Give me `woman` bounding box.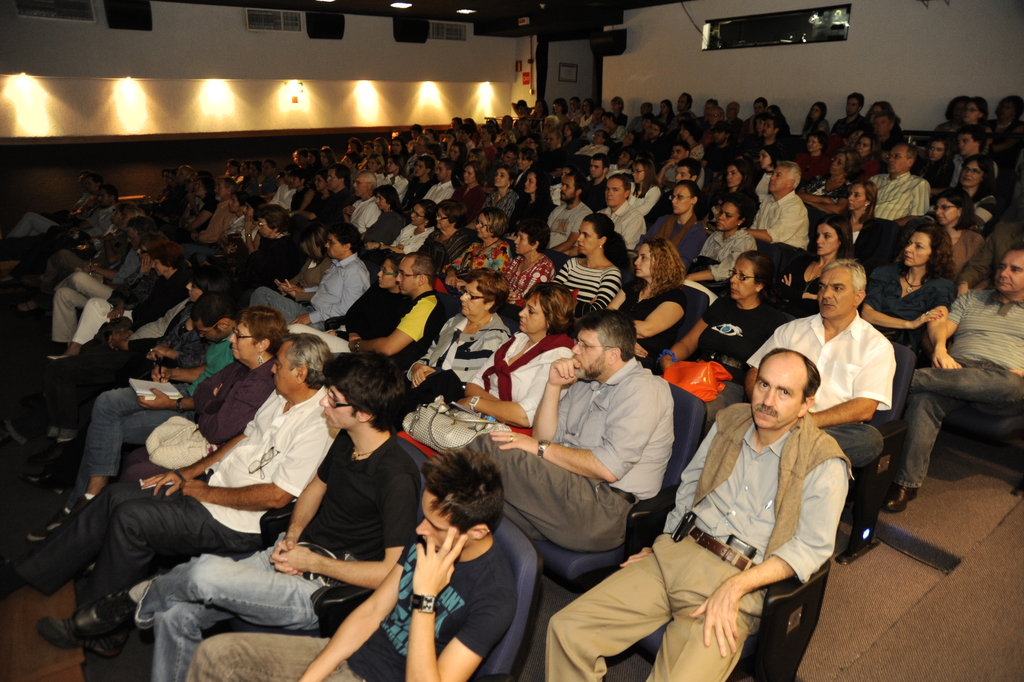
locate(412, 199, 476, 272).
